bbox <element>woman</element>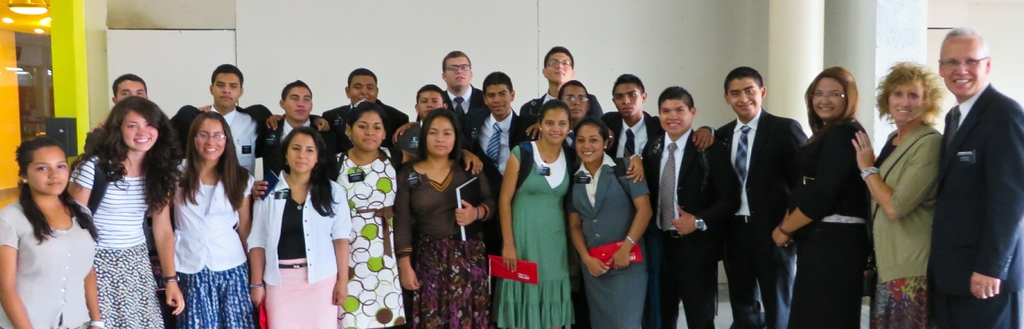
(566, 120, 658, 328)
